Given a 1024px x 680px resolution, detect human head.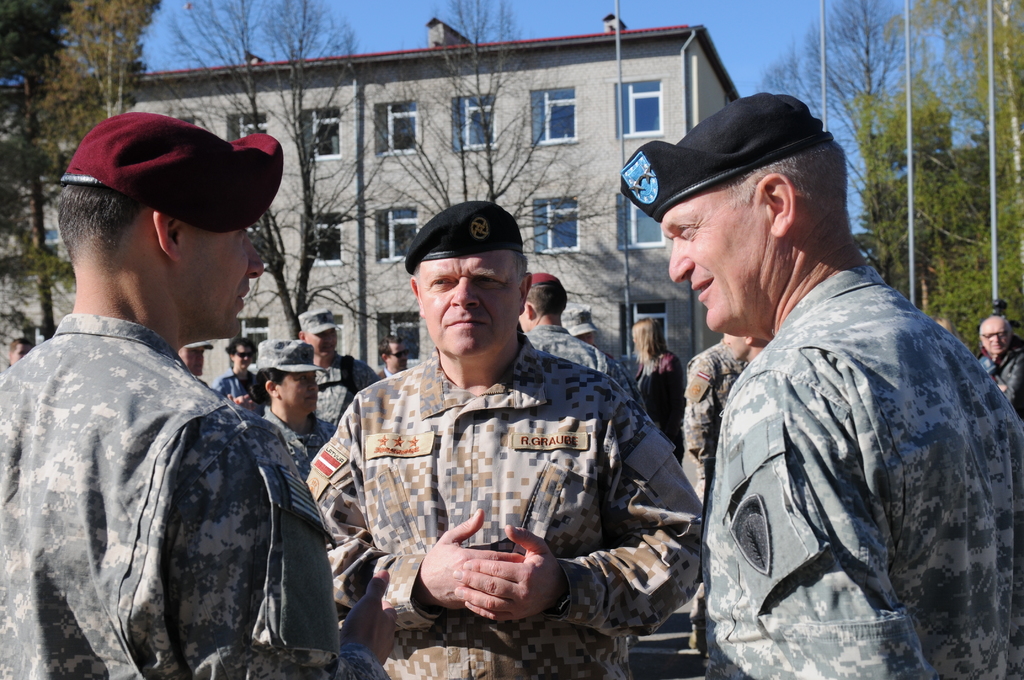
385/197/550/356.
